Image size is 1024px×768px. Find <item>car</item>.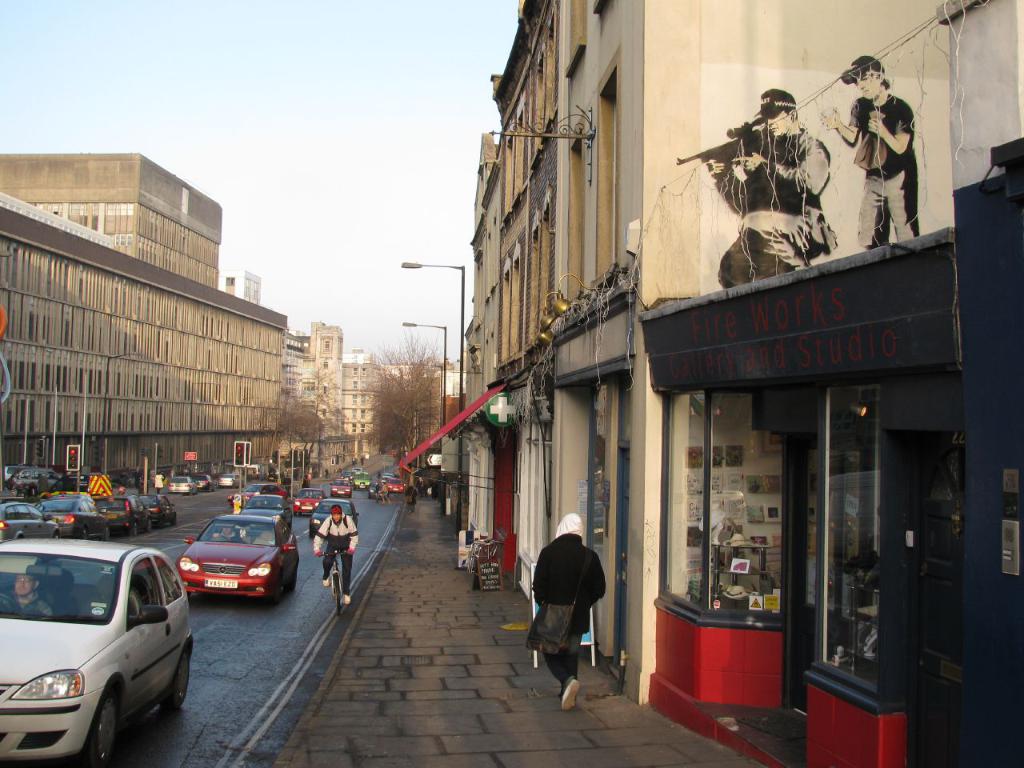
177:510:297:602.
